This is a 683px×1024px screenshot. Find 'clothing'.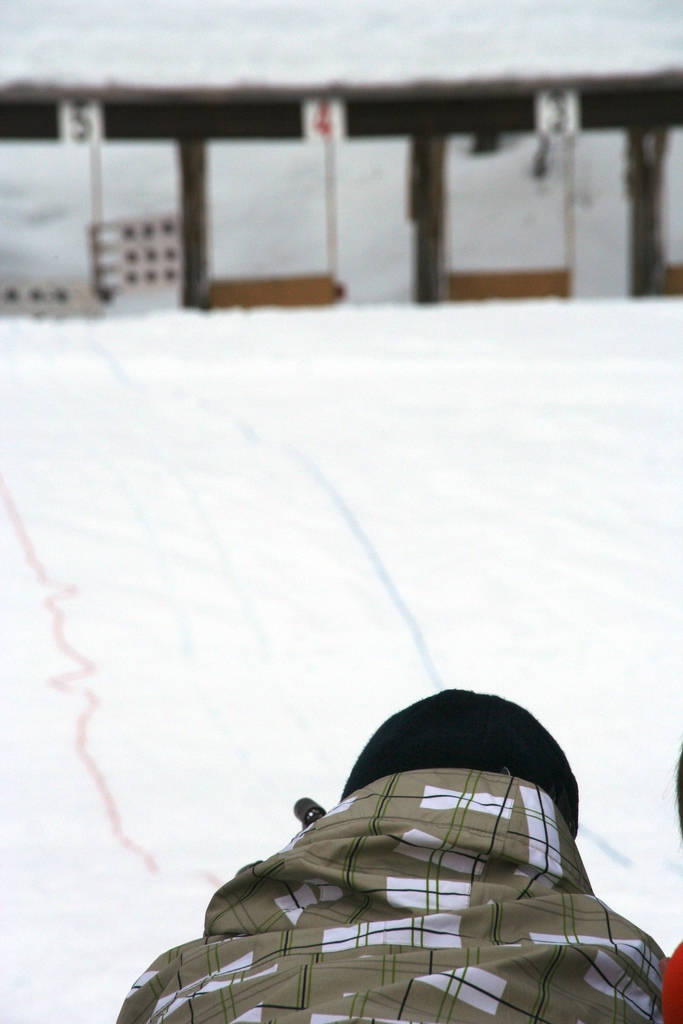
Bounding box: (left=148, top=703, right=682, bottom=1011).
